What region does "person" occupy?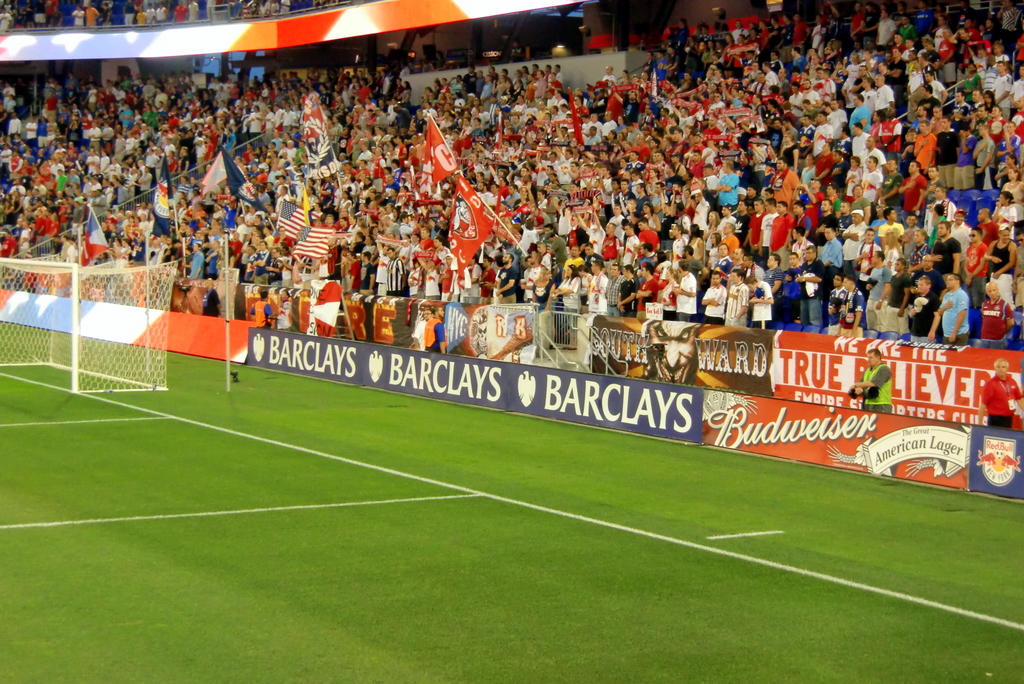
detection(977, 357, 1021, 426).
